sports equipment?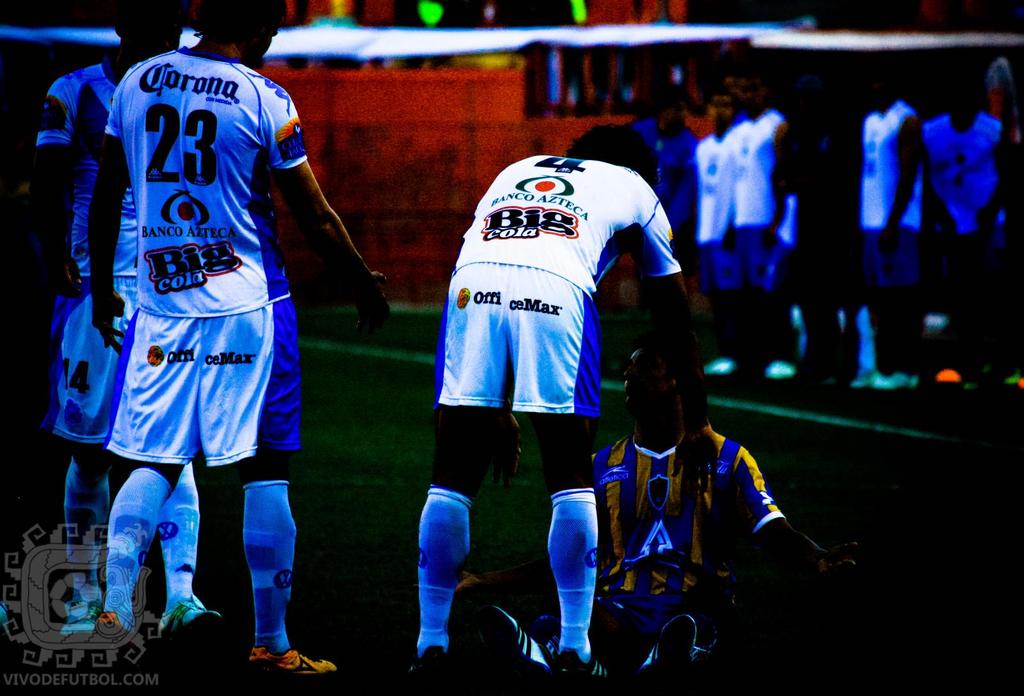
445/264/604/422
